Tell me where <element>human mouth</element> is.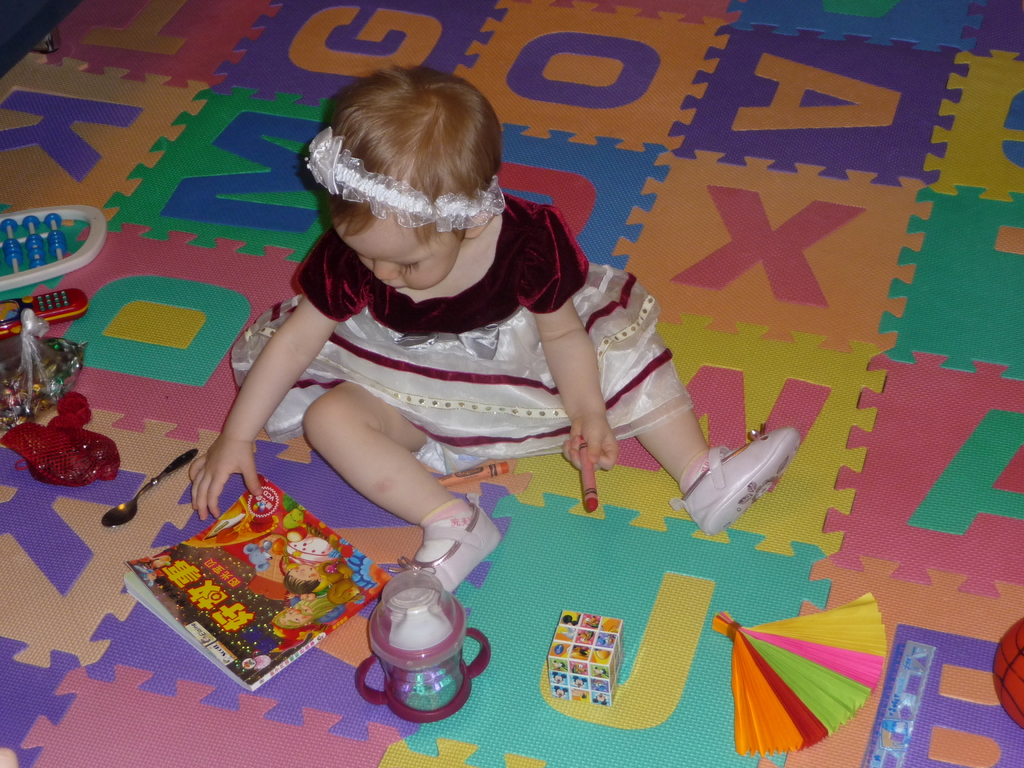
<element>human mouth</element> is at detection(381, 280, 410, 289).
